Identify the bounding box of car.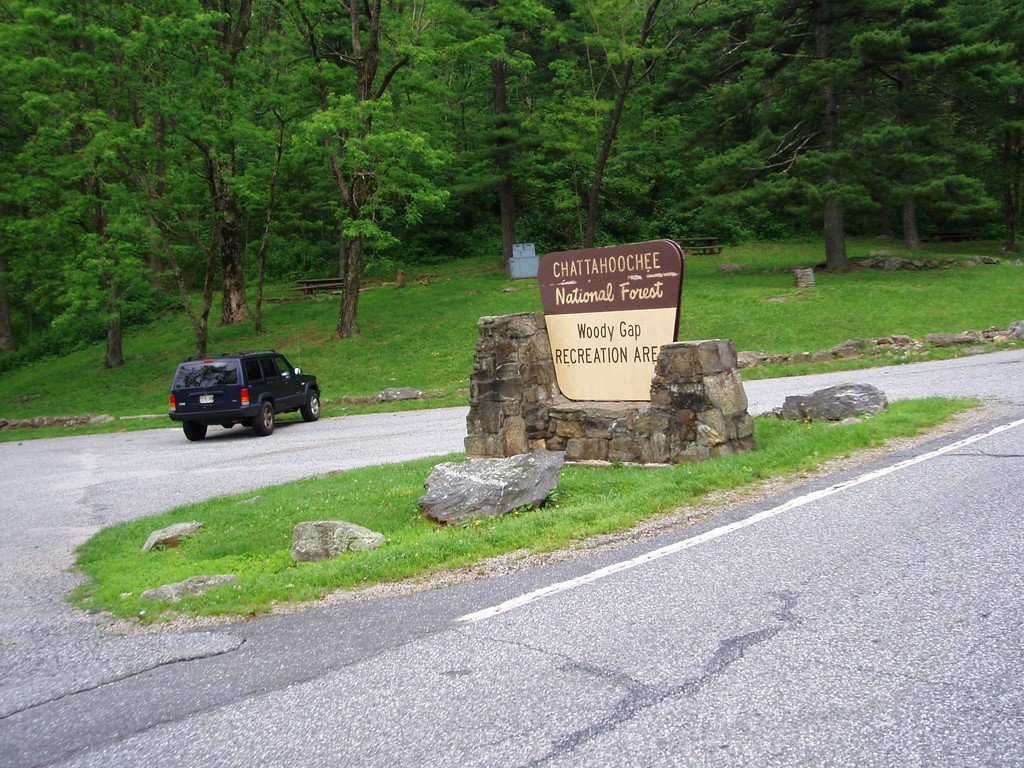
{"x1": 170, "y1": 339, "x2": 310, "y2": 436}.
